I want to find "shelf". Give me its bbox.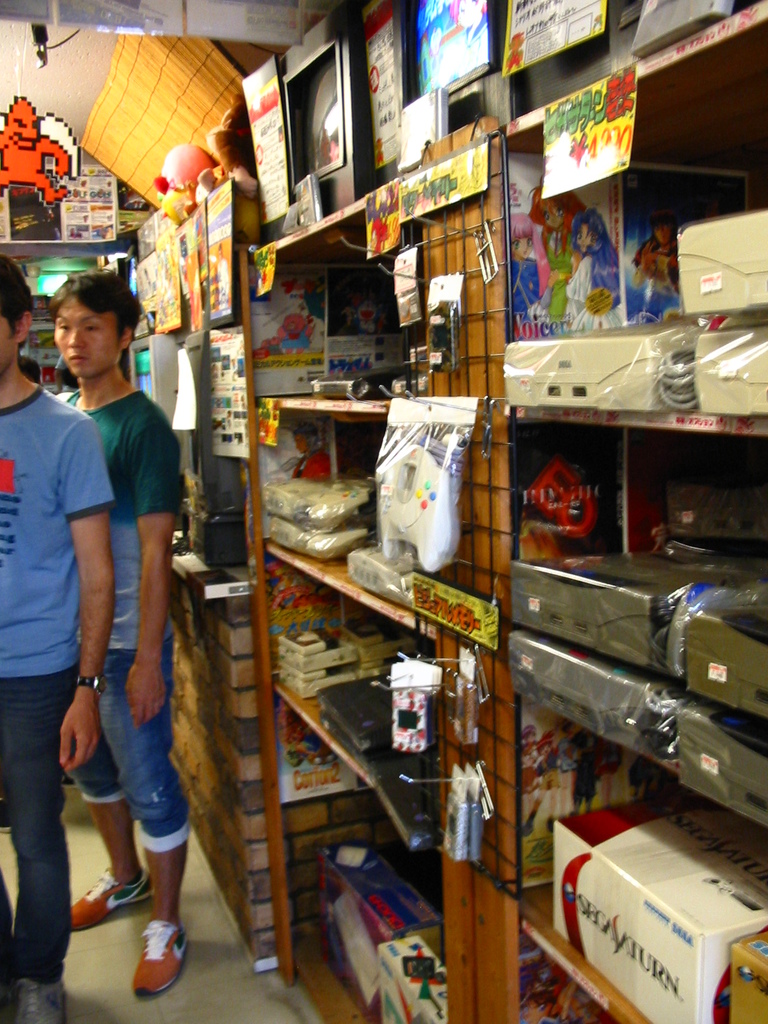
rect(455, 0, 767, 1023).
